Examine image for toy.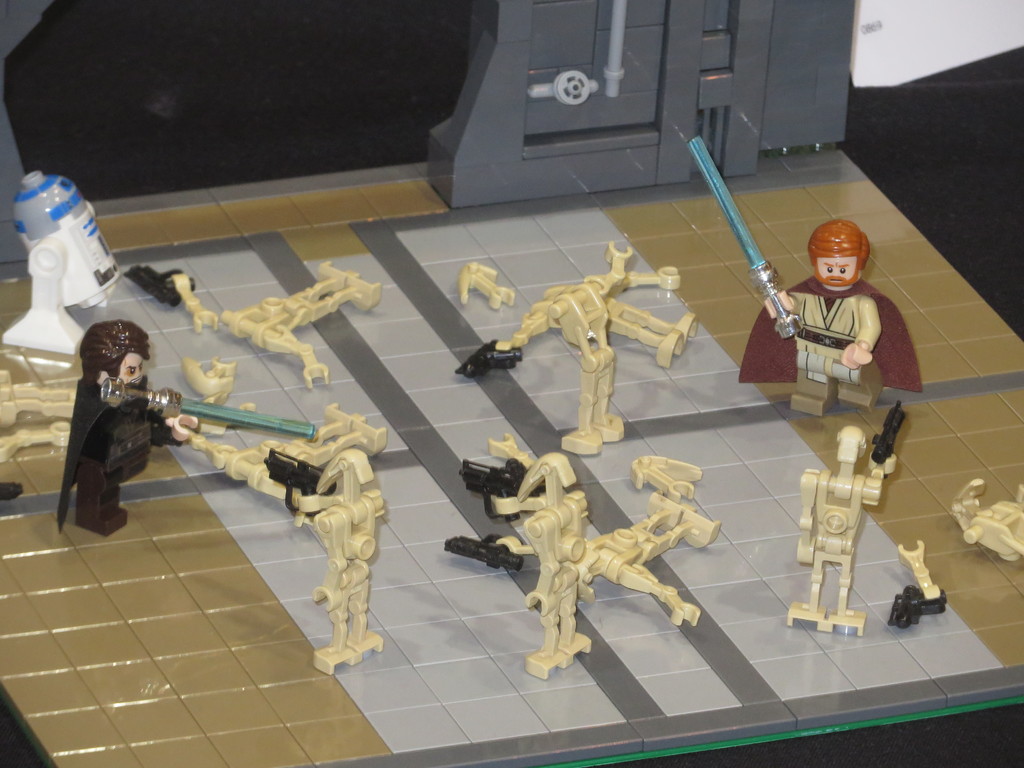
Examination result: 126/261/220/331.
